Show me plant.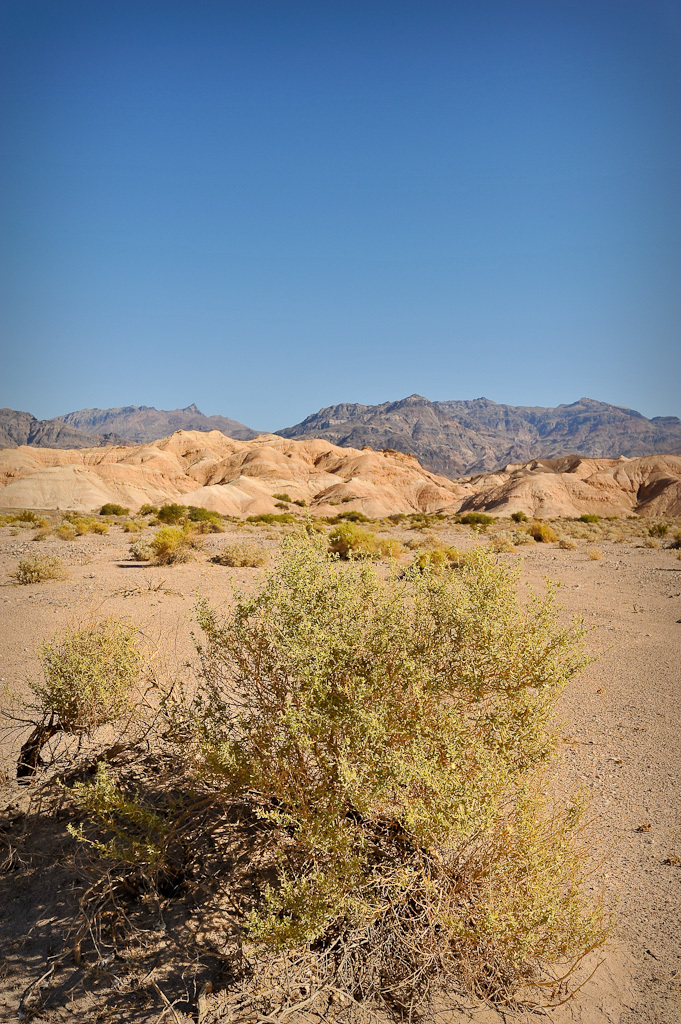
plant is here: bbox=(430, 544, 466, 571).
